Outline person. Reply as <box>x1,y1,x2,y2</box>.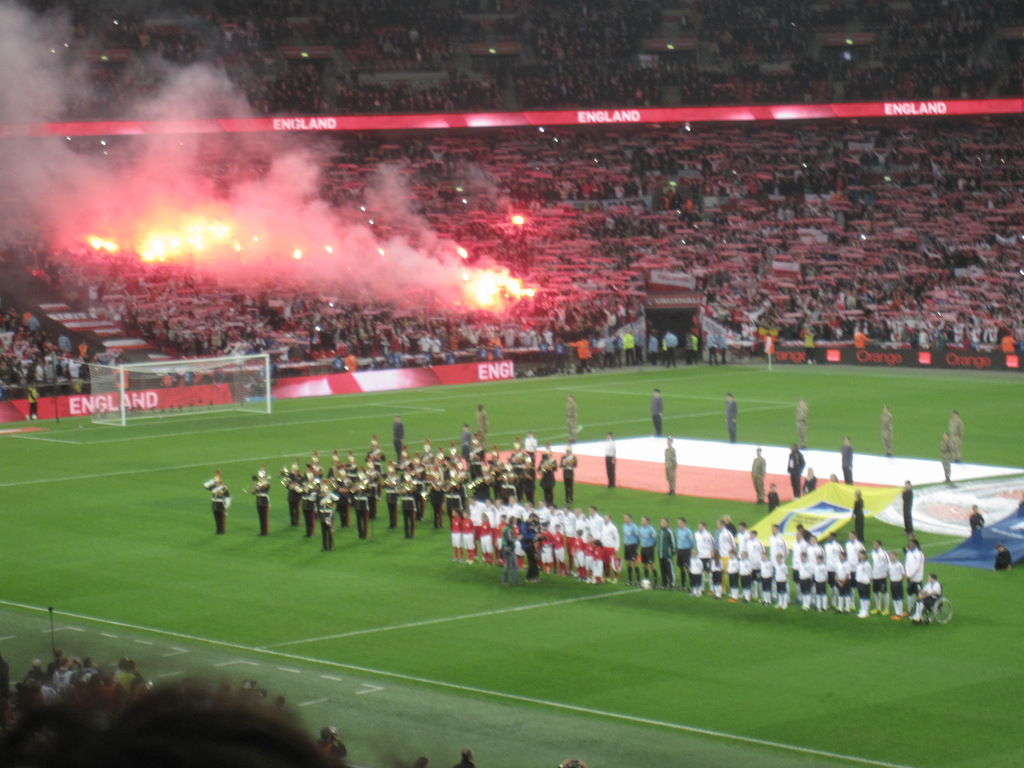
<box>664,332,678,364</box>.
